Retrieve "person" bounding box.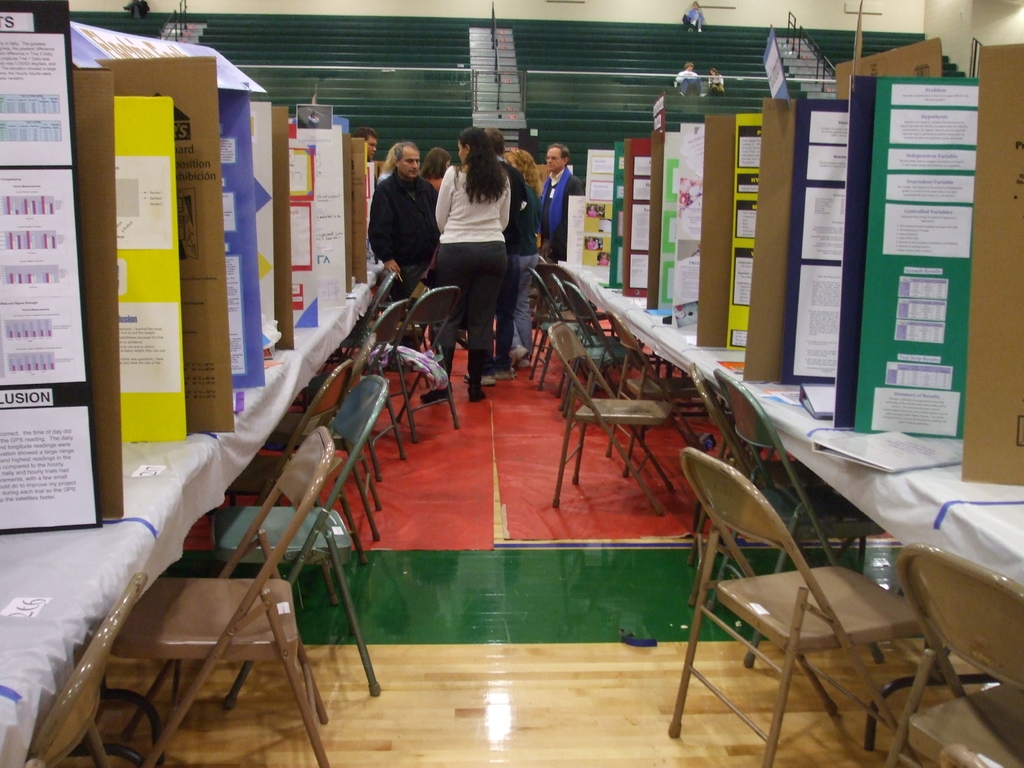
Bounding box: BBox(501, 149, 541, 374).
